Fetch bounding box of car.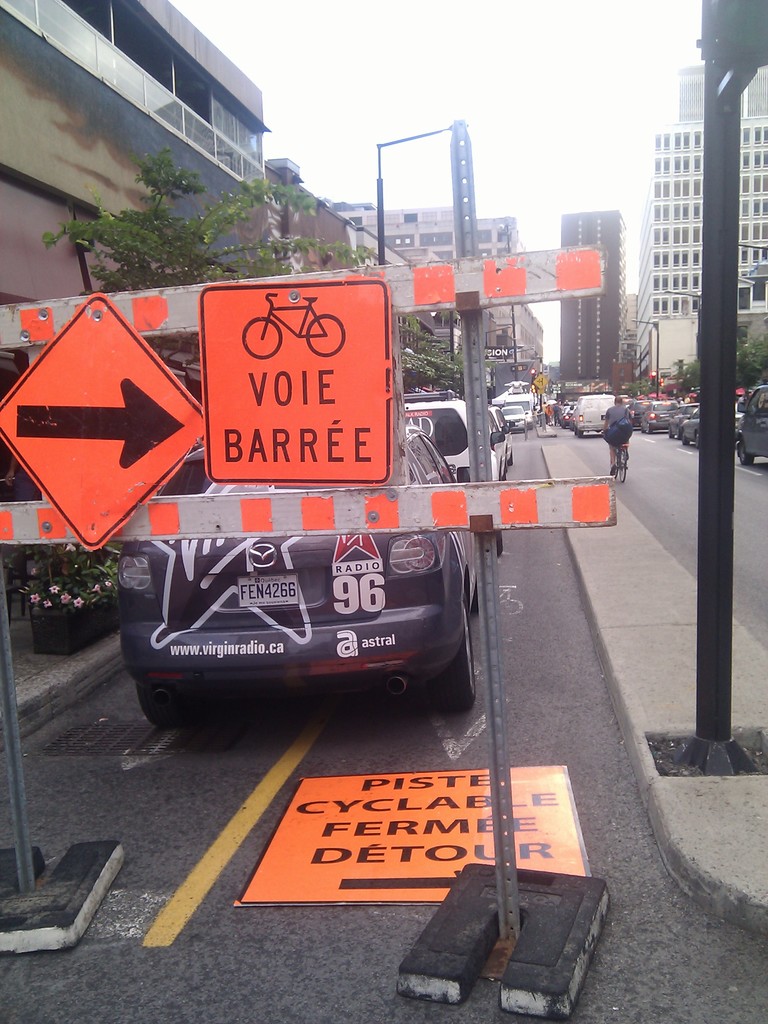
Bbox: [x1=484, y1=406, x2=515, y2=469].
